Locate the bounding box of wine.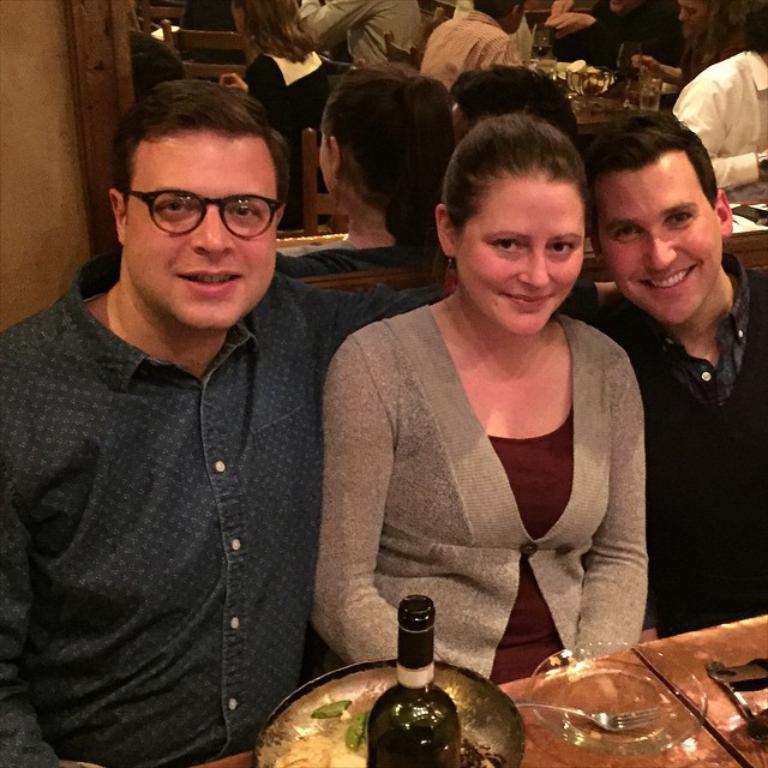
Bounding box: {"left": 359, "top": 590, "right": 463, "bottom": 767}.
